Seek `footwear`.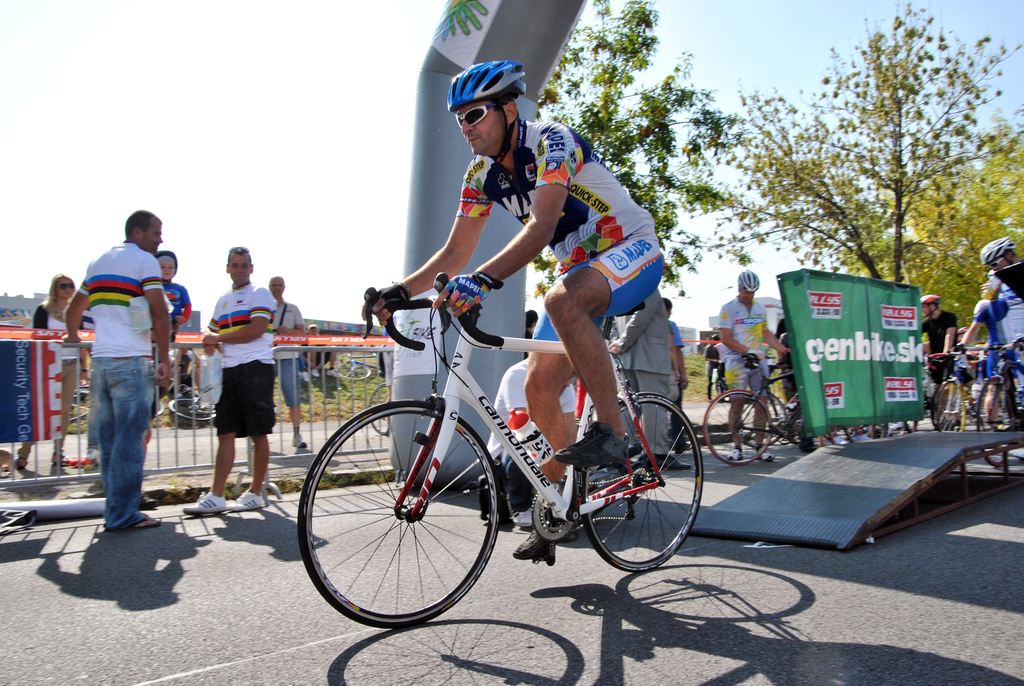
<region>293, 435, 305, 451</region>.
